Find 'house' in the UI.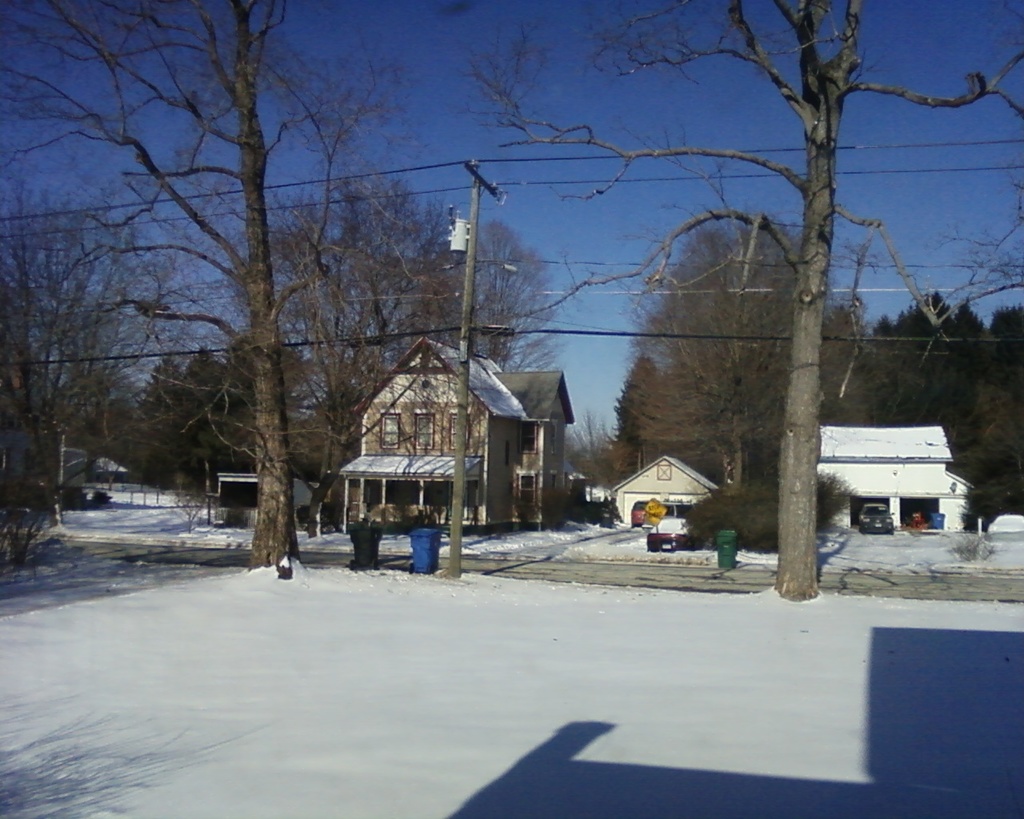
UI element at (617,452,740,529).
